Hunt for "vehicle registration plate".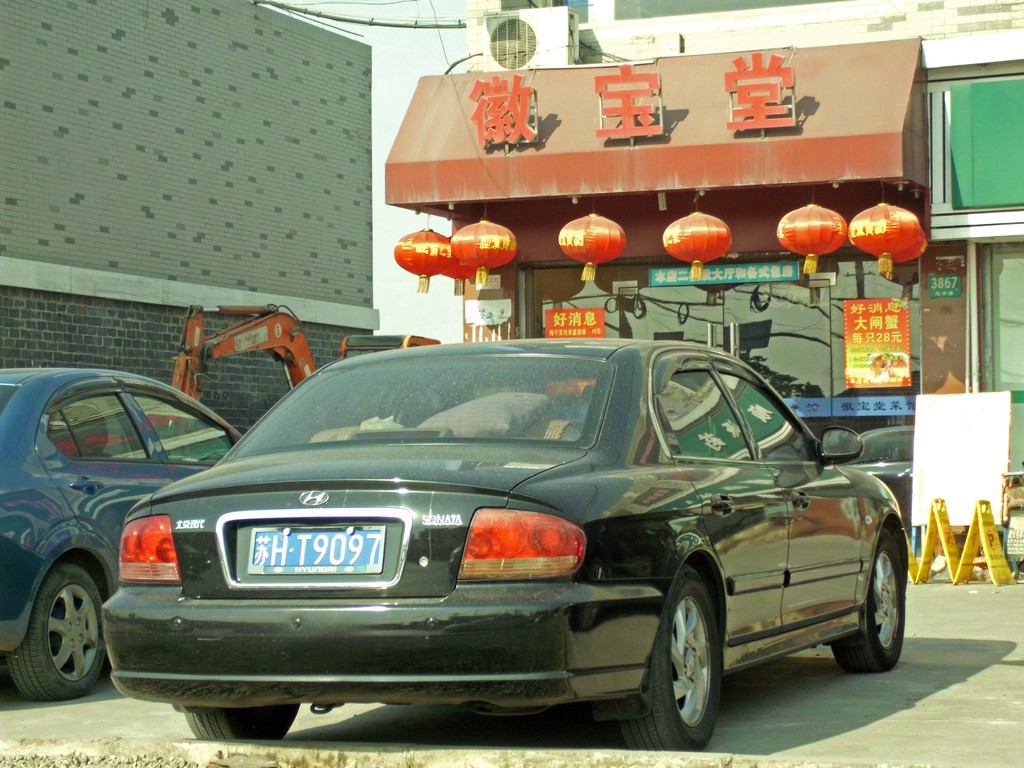
Hunted down at pyautogui.locateOnScreen(248, 524, 386, 573).
